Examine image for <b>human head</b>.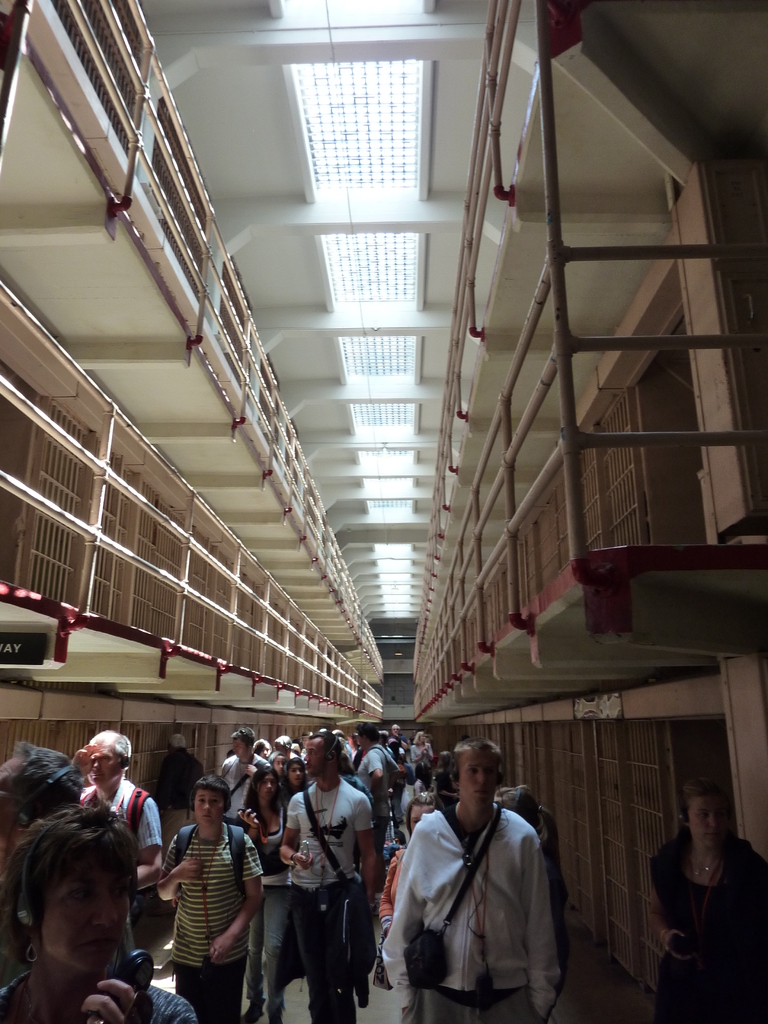
Examination result: {"x1": 287, "y1": 756, "x2": 308, "y2": 783}.
